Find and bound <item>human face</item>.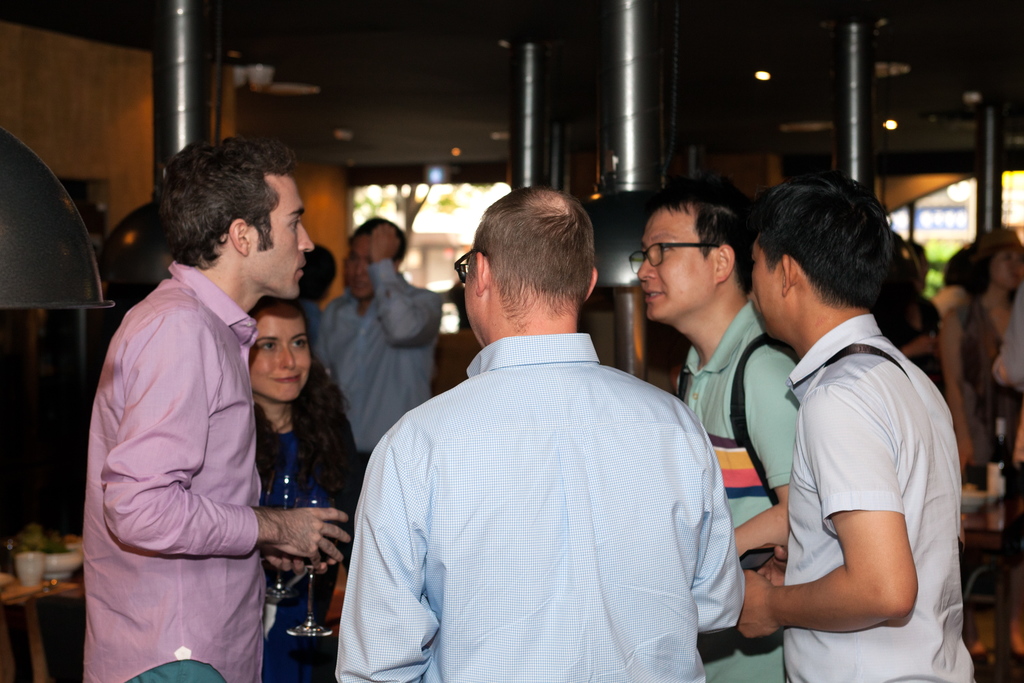
Bound: region(245, 313, 317, 402).
